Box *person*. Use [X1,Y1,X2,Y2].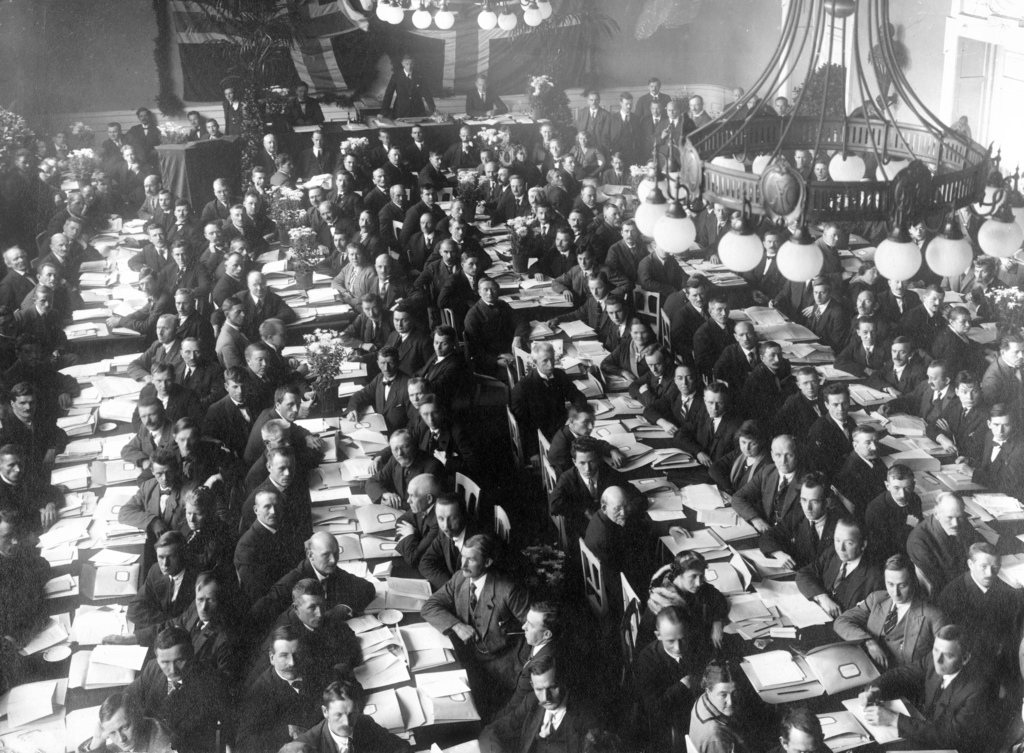
[602,85,653,164].
